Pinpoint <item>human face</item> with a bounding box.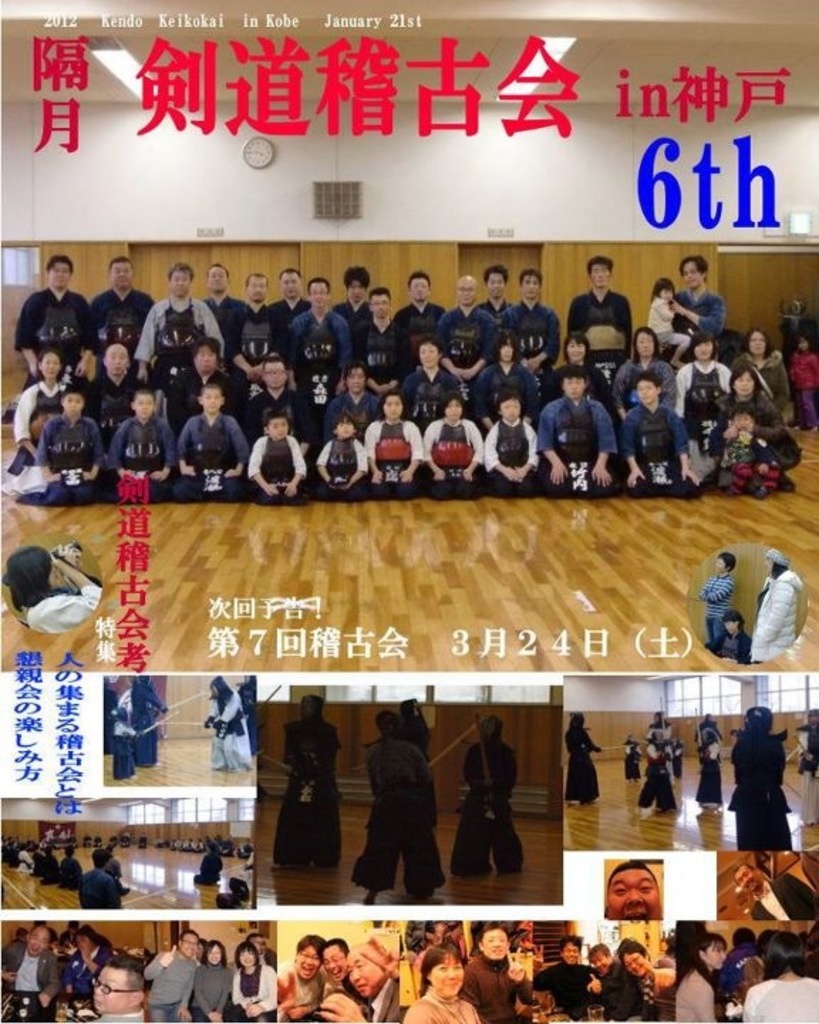
128 393 156 420.
